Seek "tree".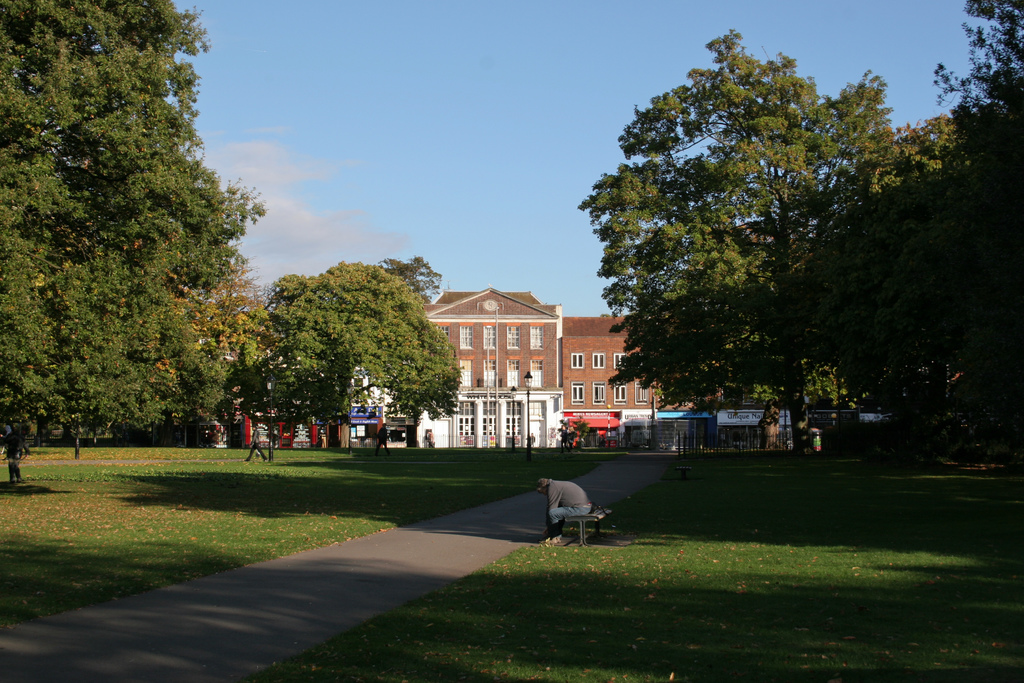
0:0:266:477.
